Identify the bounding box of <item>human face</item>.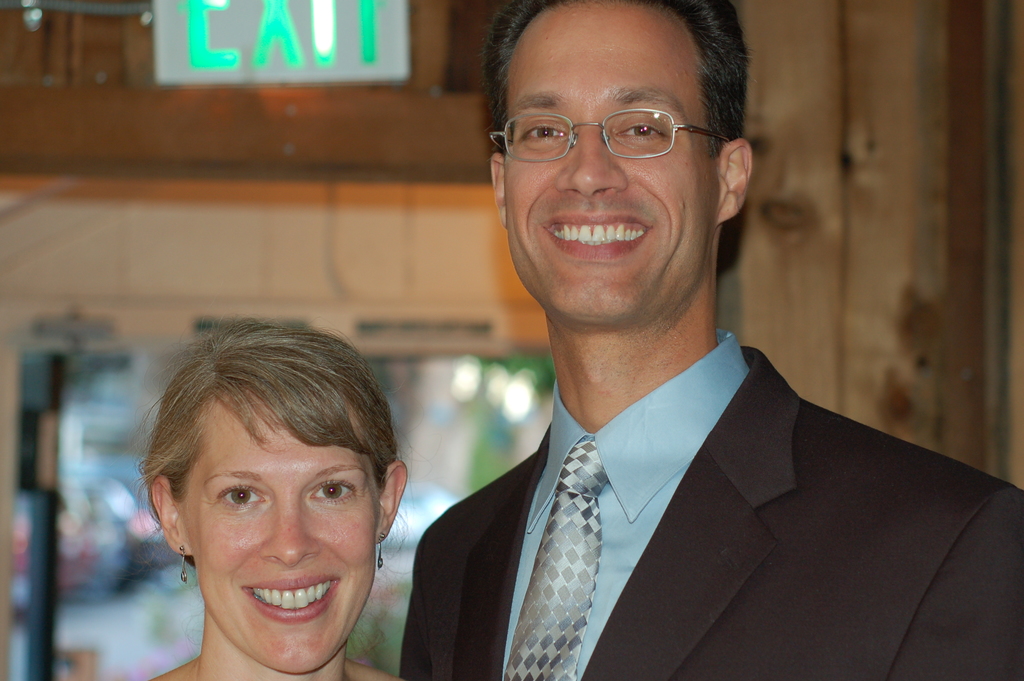
[x1=178, y1=403, x2=375, y2=672].
